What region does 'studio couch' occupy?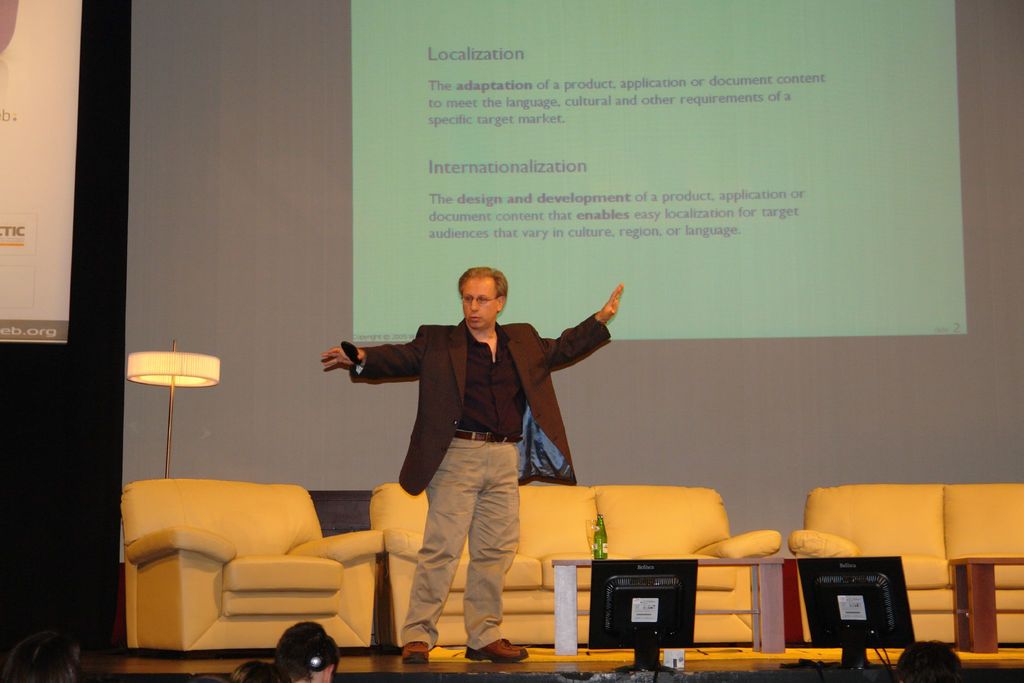
{"left": 779, "top": 474, "right": 1023, "bottom": 648}.
